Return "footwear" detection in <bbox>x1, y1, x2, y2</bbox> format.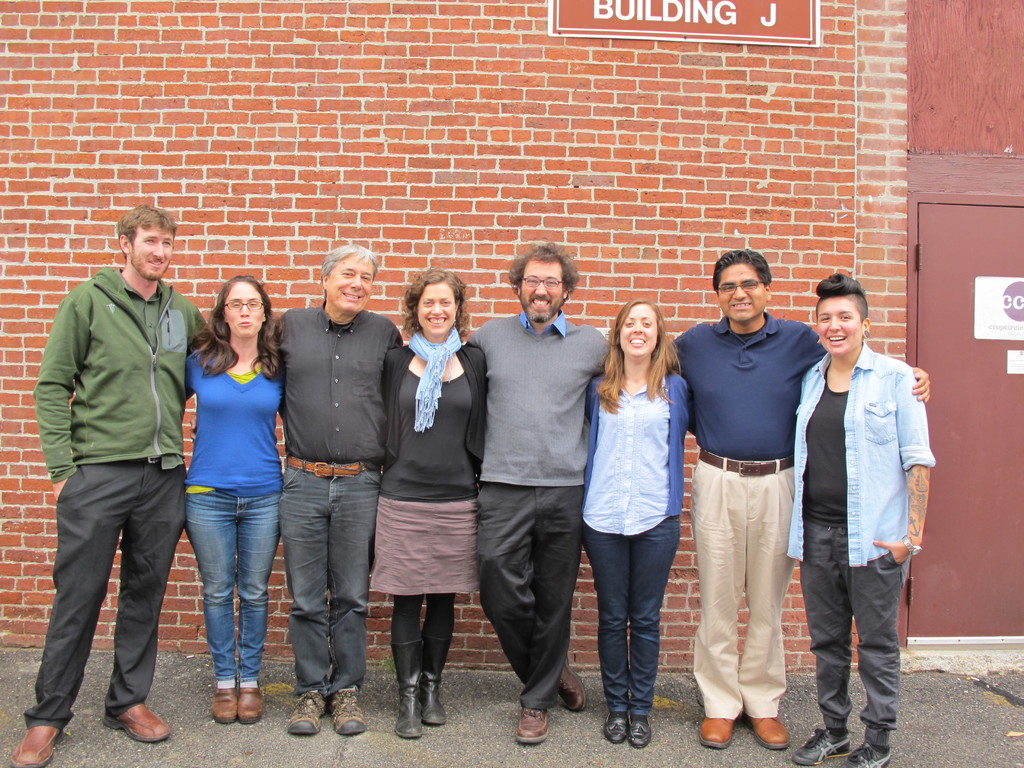
<bbox>330, 689, 364, 737</bbox>.
